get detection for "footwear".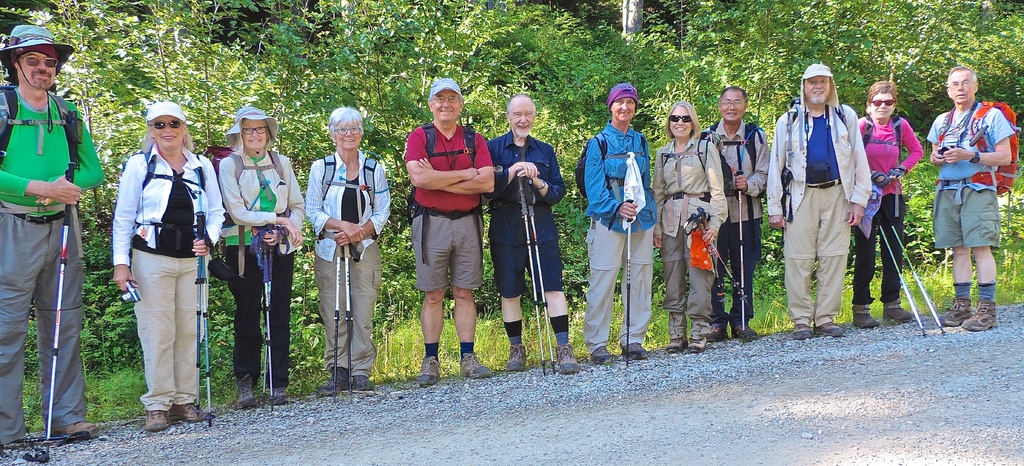
Detection: left=505, top=341, right=527, bottom=371.
